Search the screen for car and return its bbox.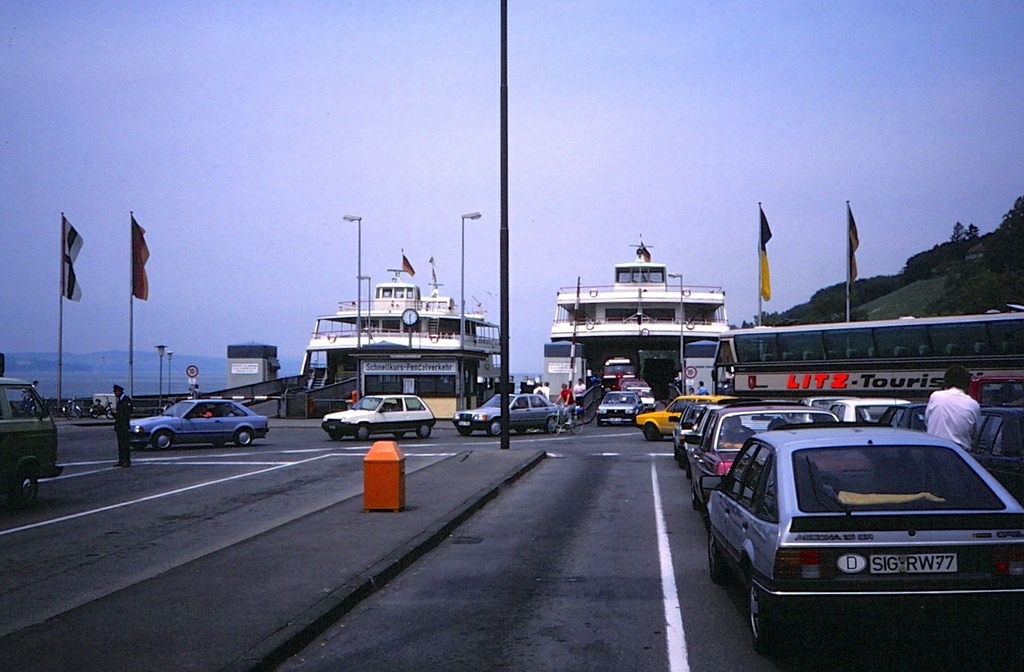
Found: detection(451, 391, 563, 437).
